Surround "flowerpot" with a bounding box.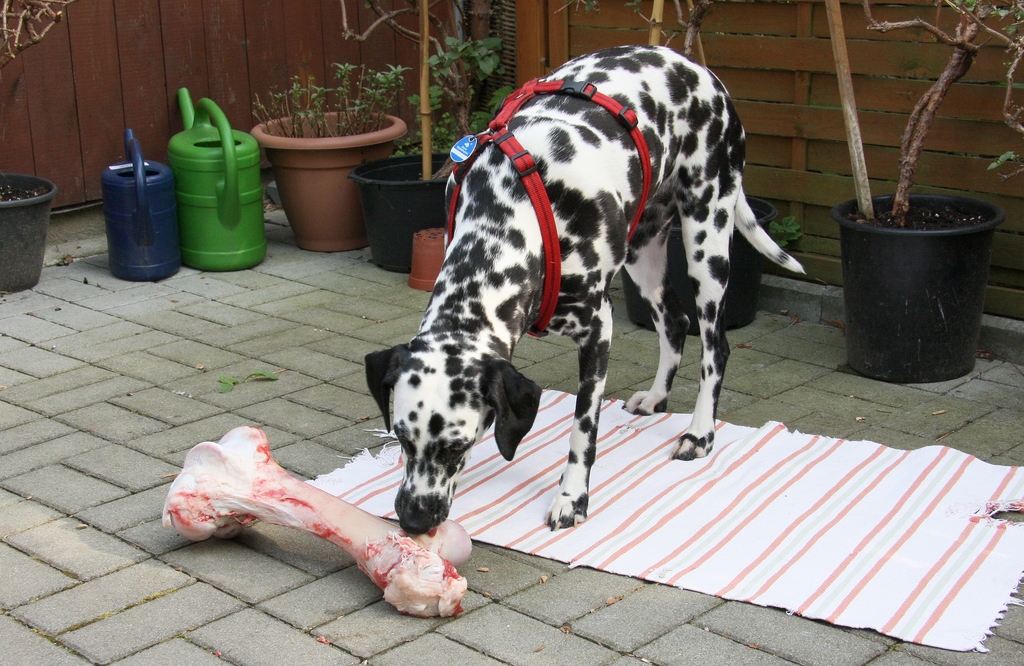
detection(408, 226, 451, 291).
